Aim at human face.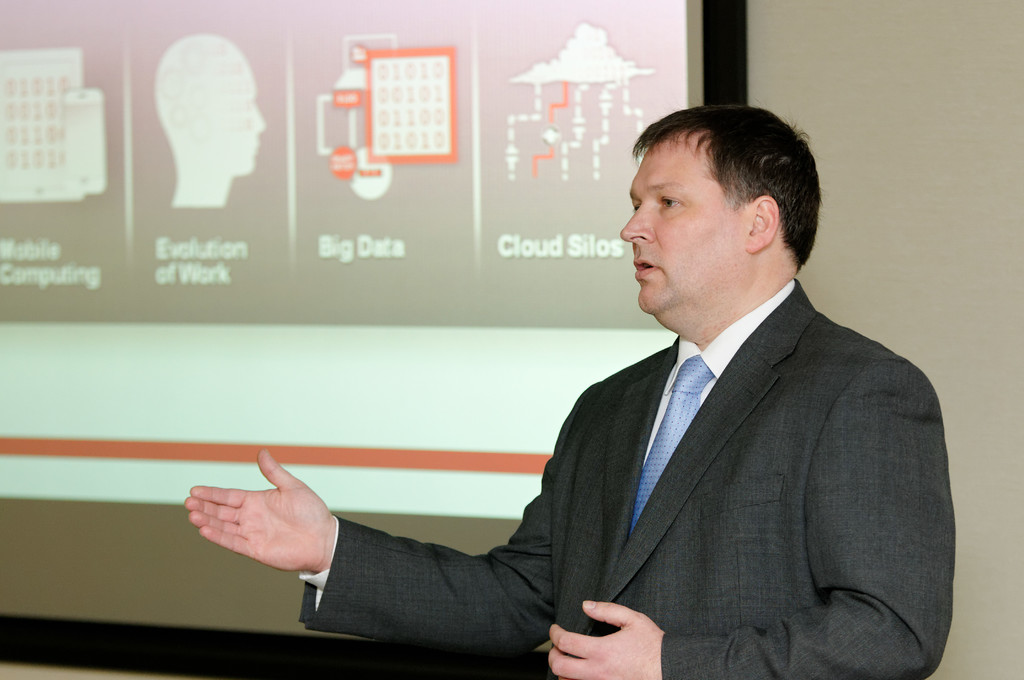
Aimed at bbox(613, 134, 752, 316).
